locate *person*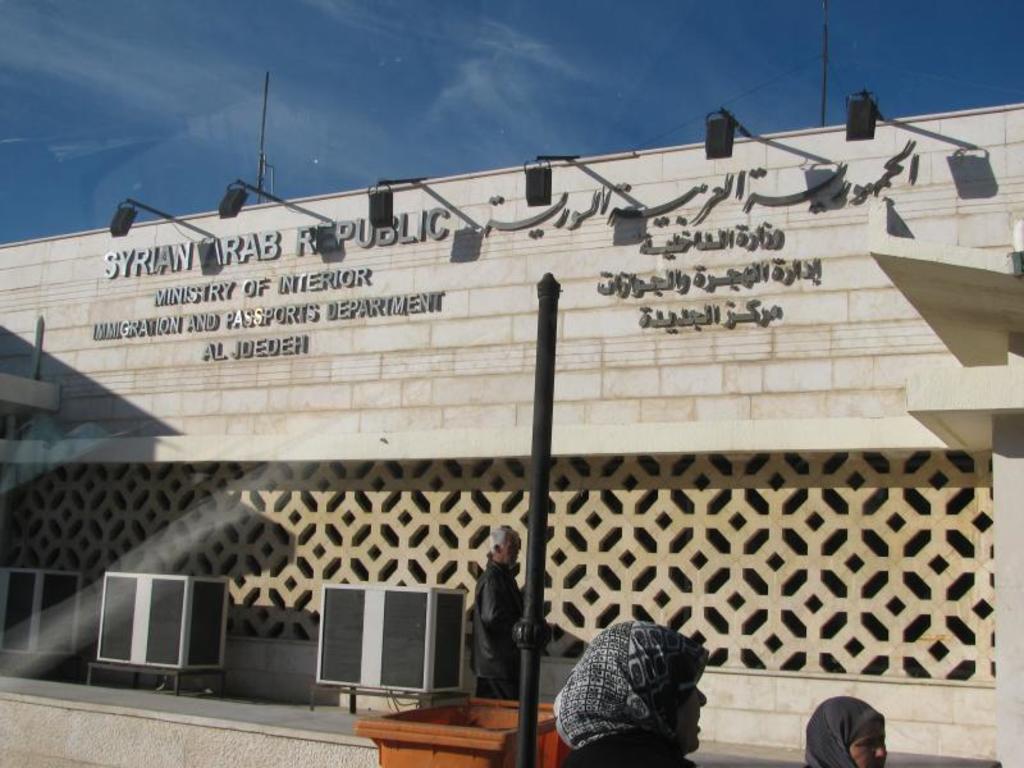
detection(803, 694, 888, 767)
